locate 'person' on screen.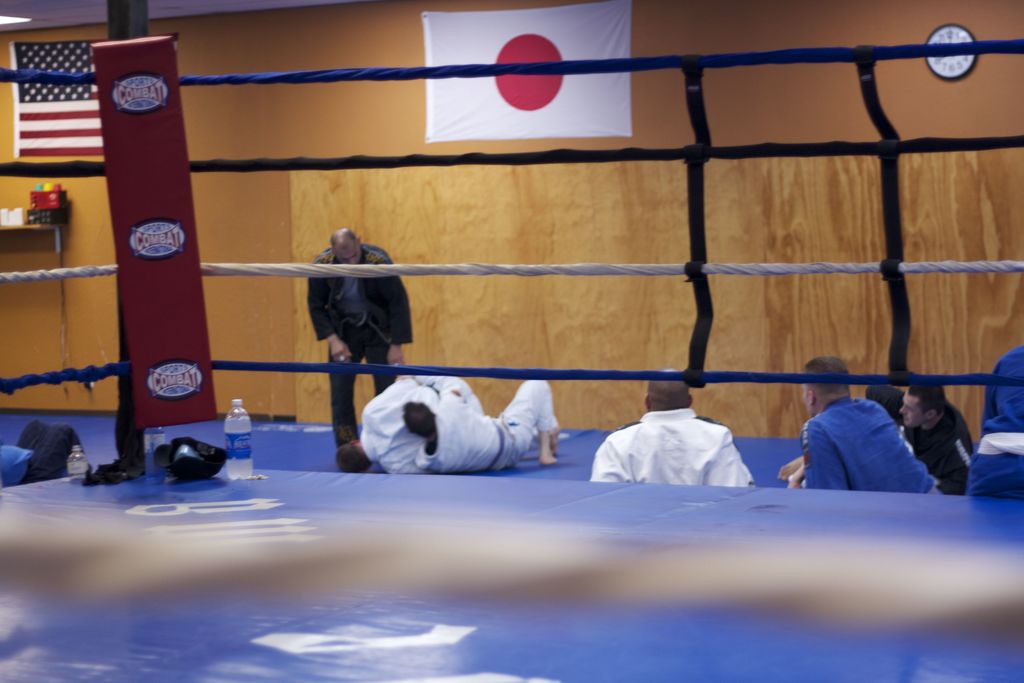
On screen at {"x1": 589, "y1": 369, "x2": 762, "y2": 488}.
